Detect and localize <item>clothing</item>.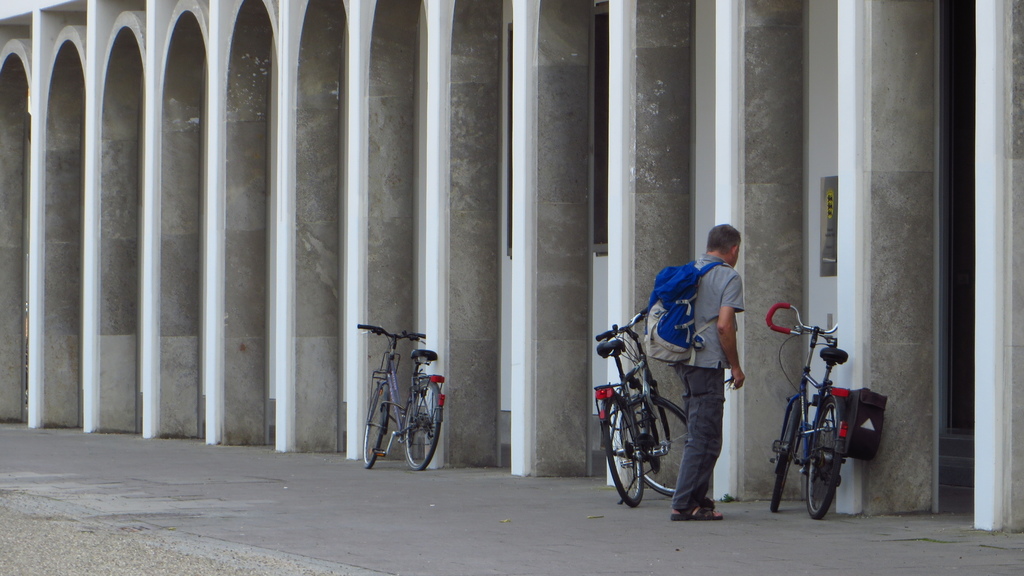
Localized at x1=653 y1=226 x2=764 y2=493.
